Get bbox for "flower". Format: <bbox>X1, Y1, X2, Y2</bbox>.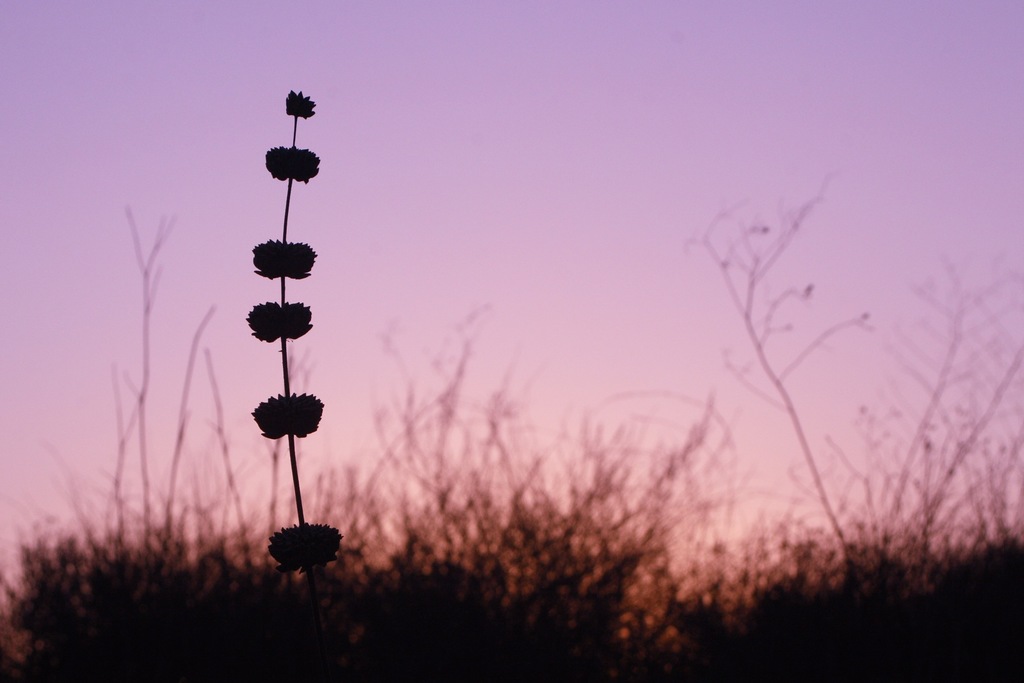
<bbox>252, 397, 323, 437</bbox>.
